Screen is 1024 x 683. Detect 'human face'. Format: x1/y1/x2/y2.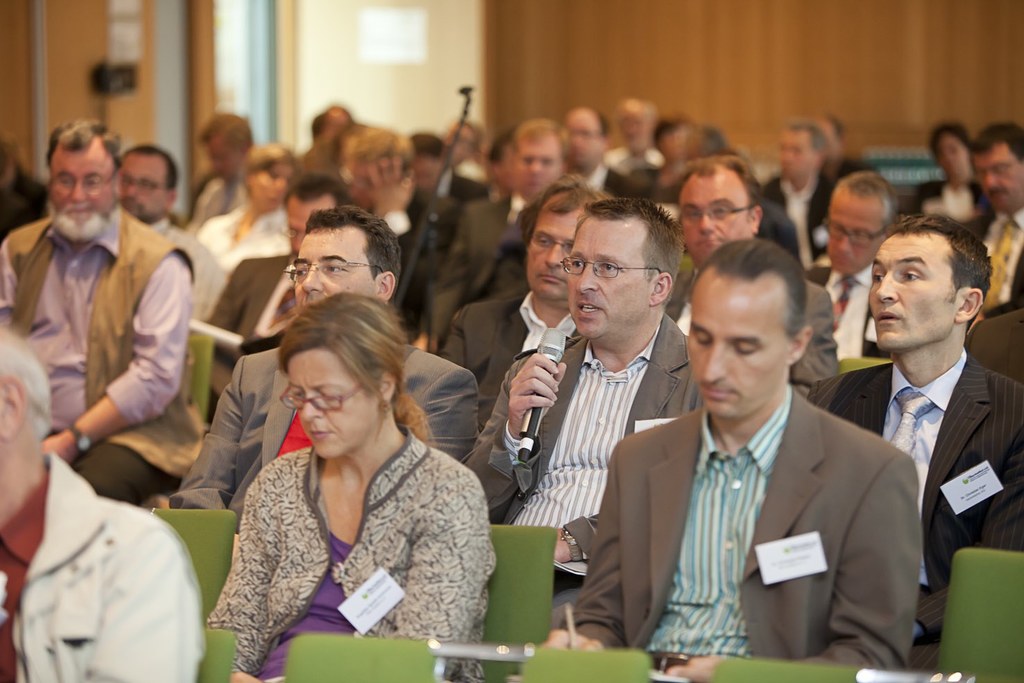
933/131/974/185.
